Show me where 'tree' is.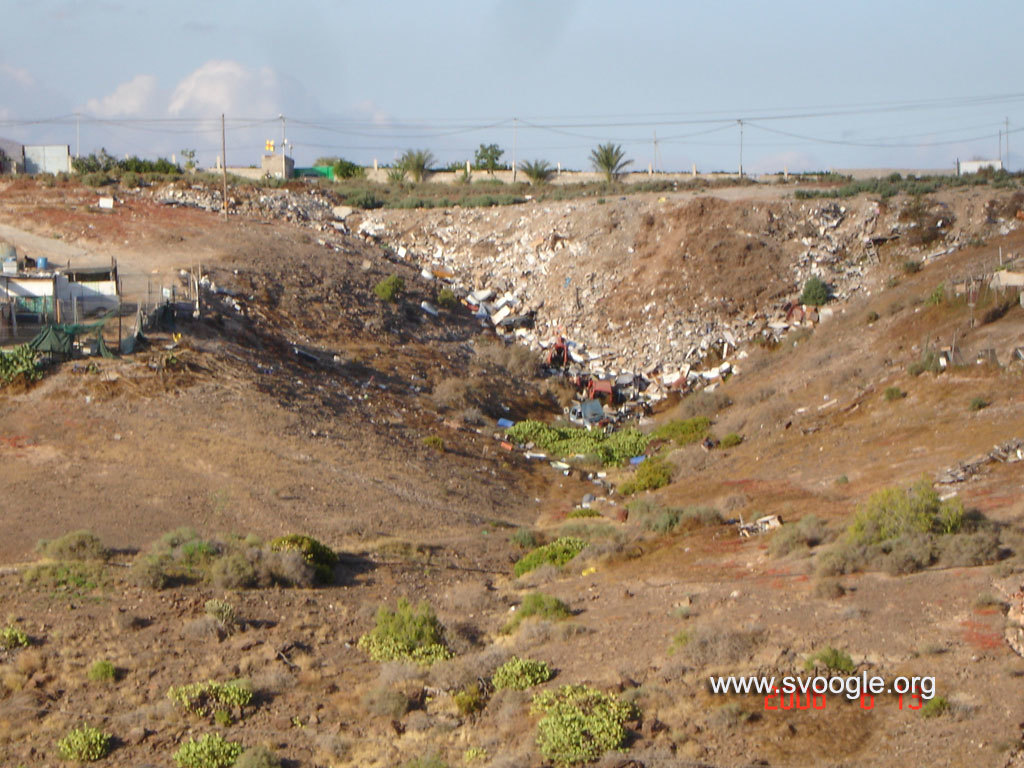
'tree' is at (x1=470, y1=141, x2=505, y2=173).
